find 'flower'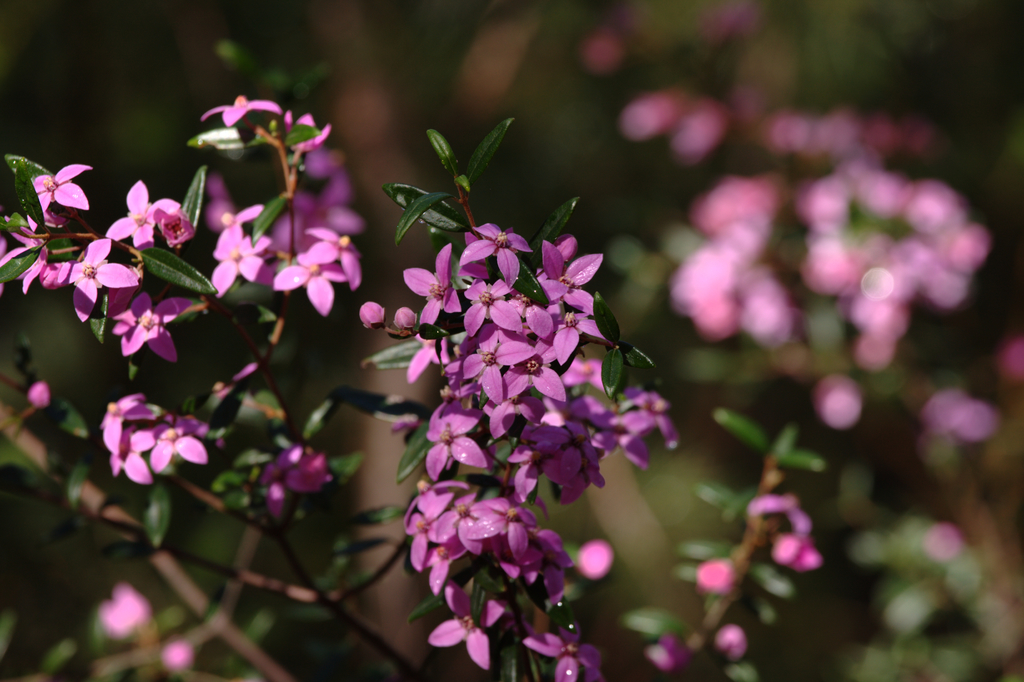
[x1=118, y1=280, x2=204, y2=364]
